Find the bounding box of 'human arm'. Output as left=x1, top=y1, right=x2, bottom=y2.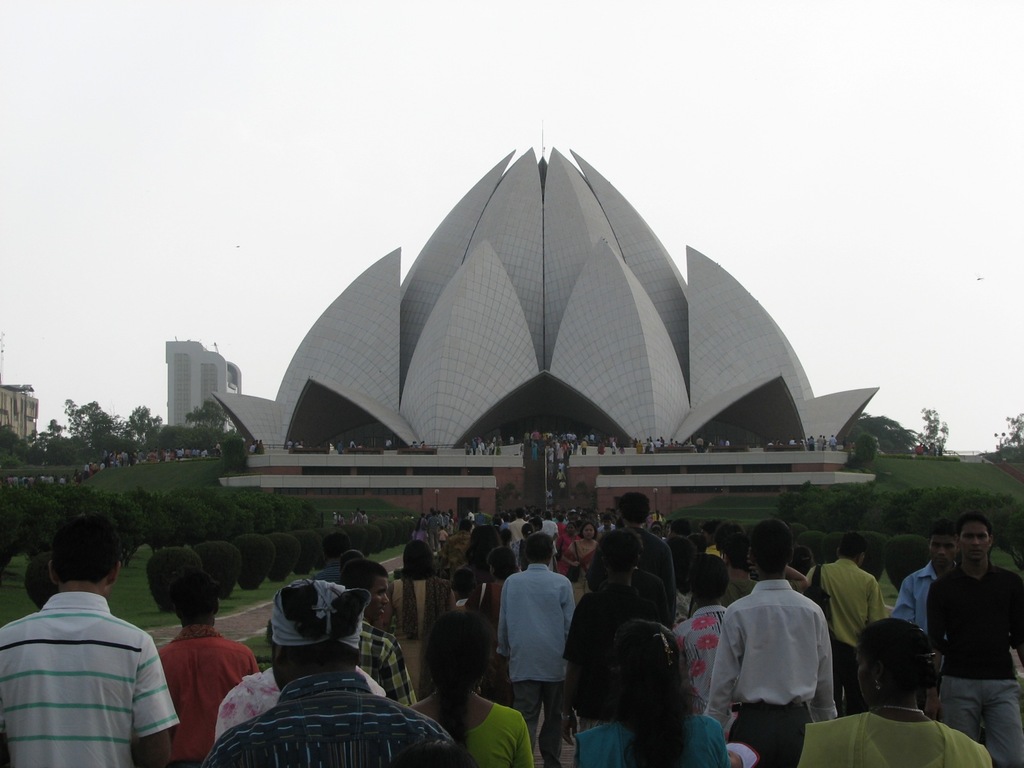
left=120, top=640, right=179, bottom=767.
